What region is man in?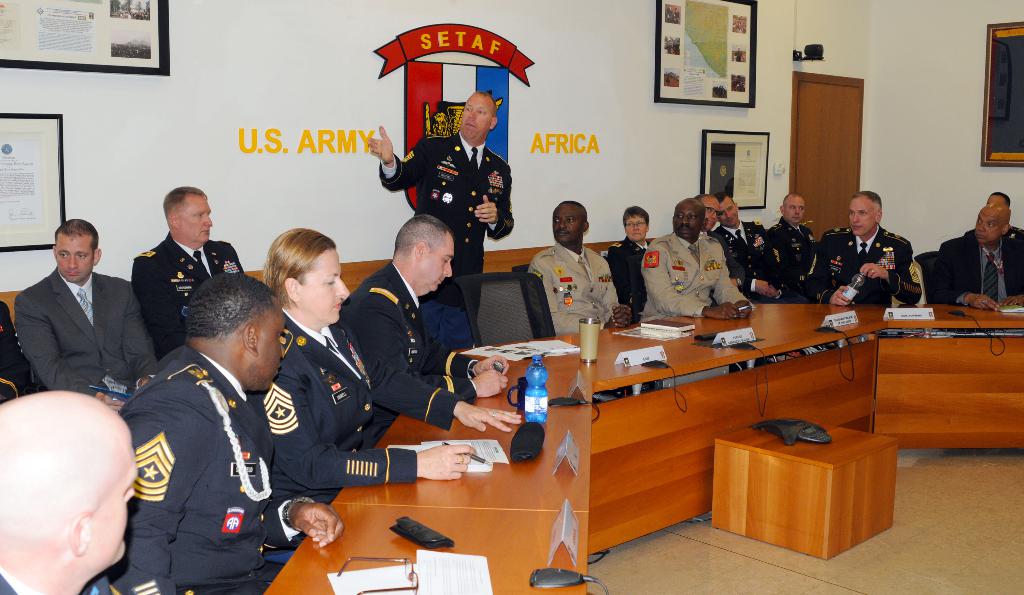
x1=8, y1=213, x2=143, y2=424.
